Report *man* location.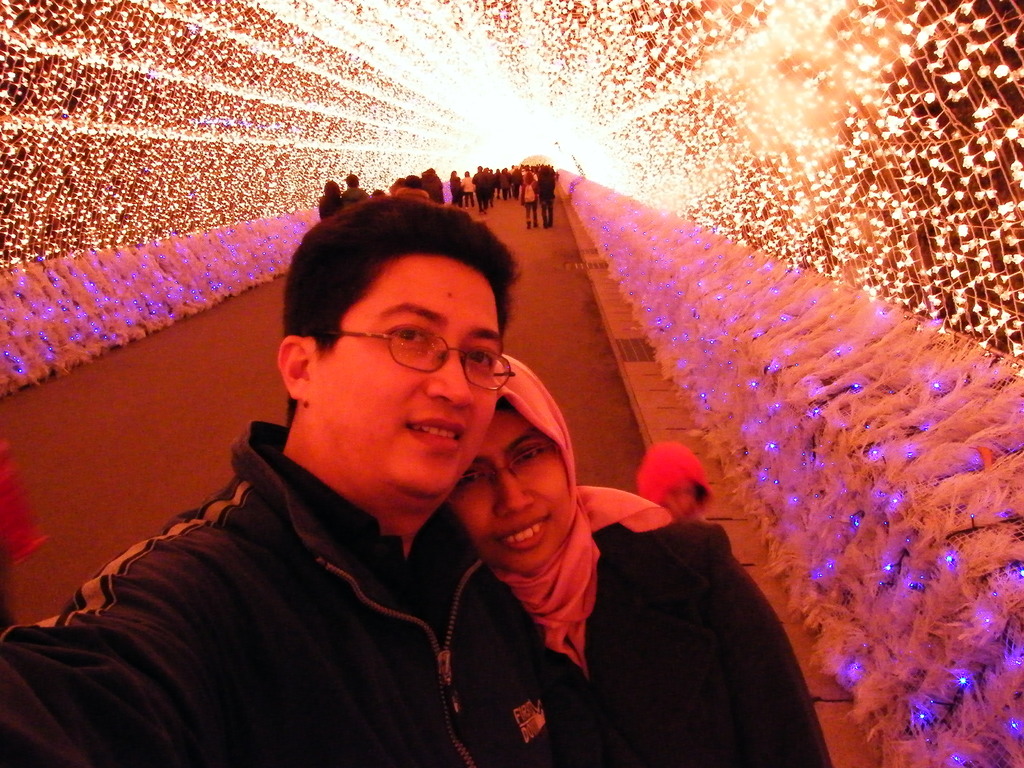
Report: select_region(79, 212, 687, 764).
